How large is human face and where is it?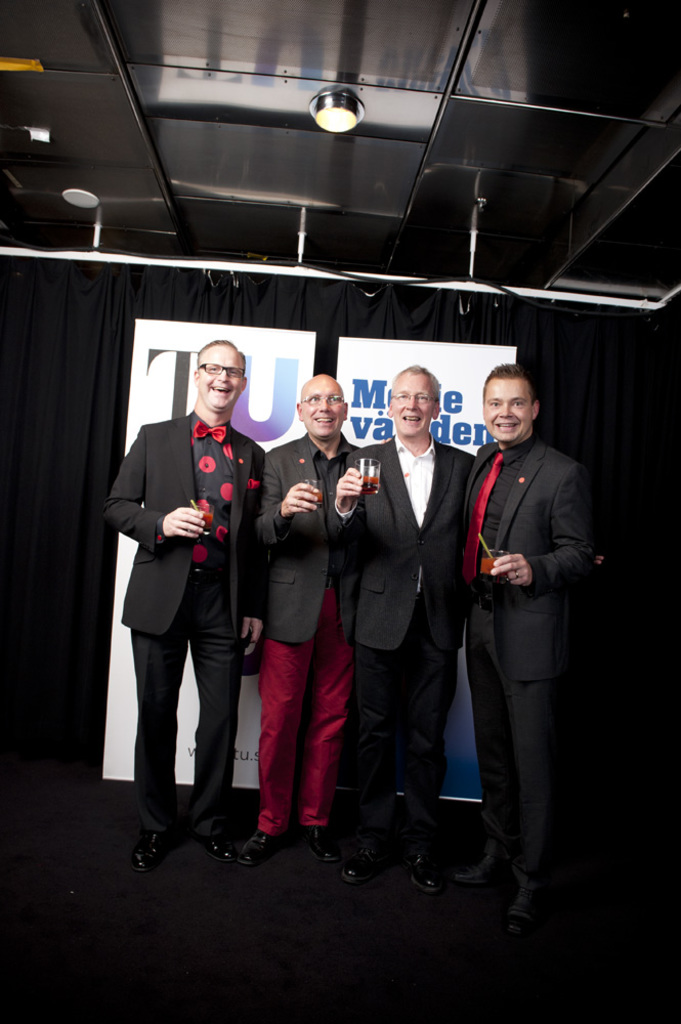
Bounding box: l=484, t=377, r=530, b=441.
